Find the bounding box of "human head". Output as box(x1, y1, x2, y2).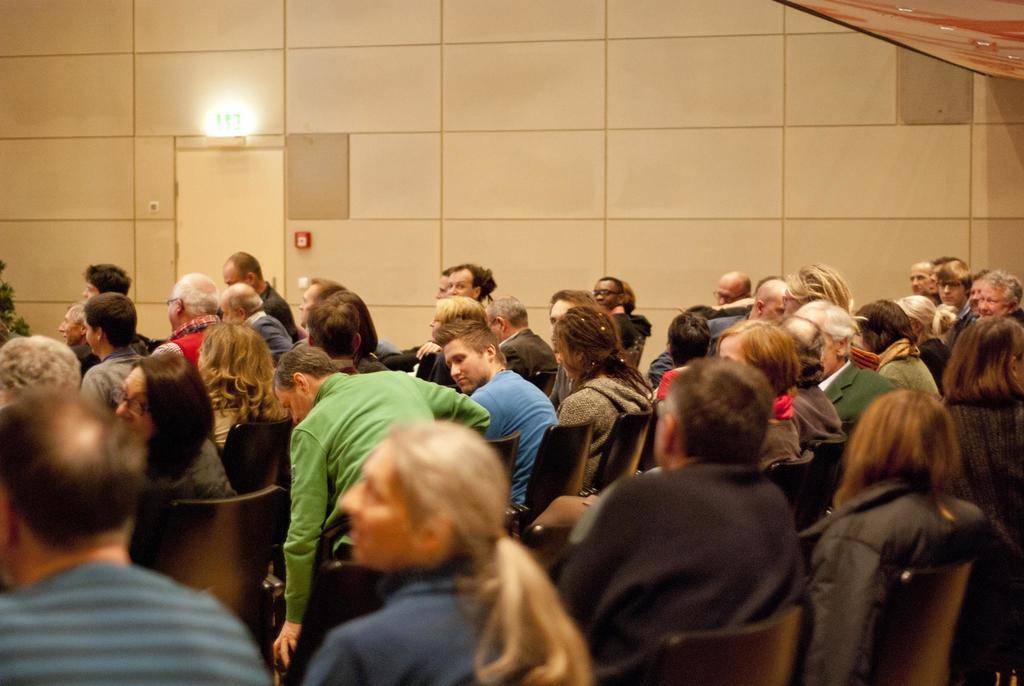
box(714, 319, 795, 399).
